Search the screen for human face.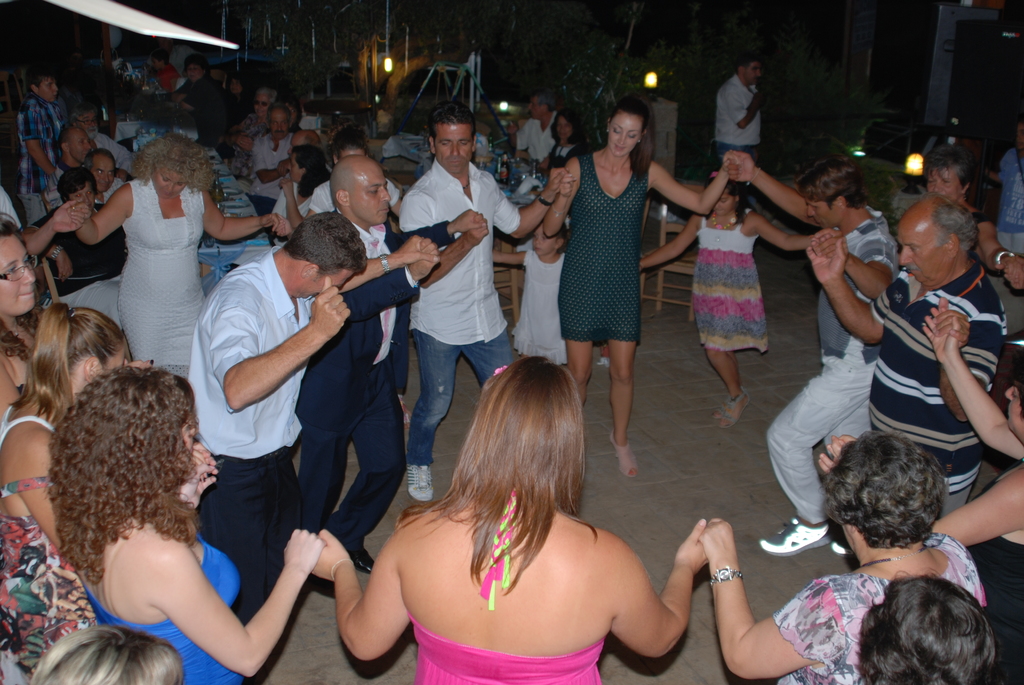
Found at {"x1": 105, "y1": 345, "x2": 123, "y2": 368}.
